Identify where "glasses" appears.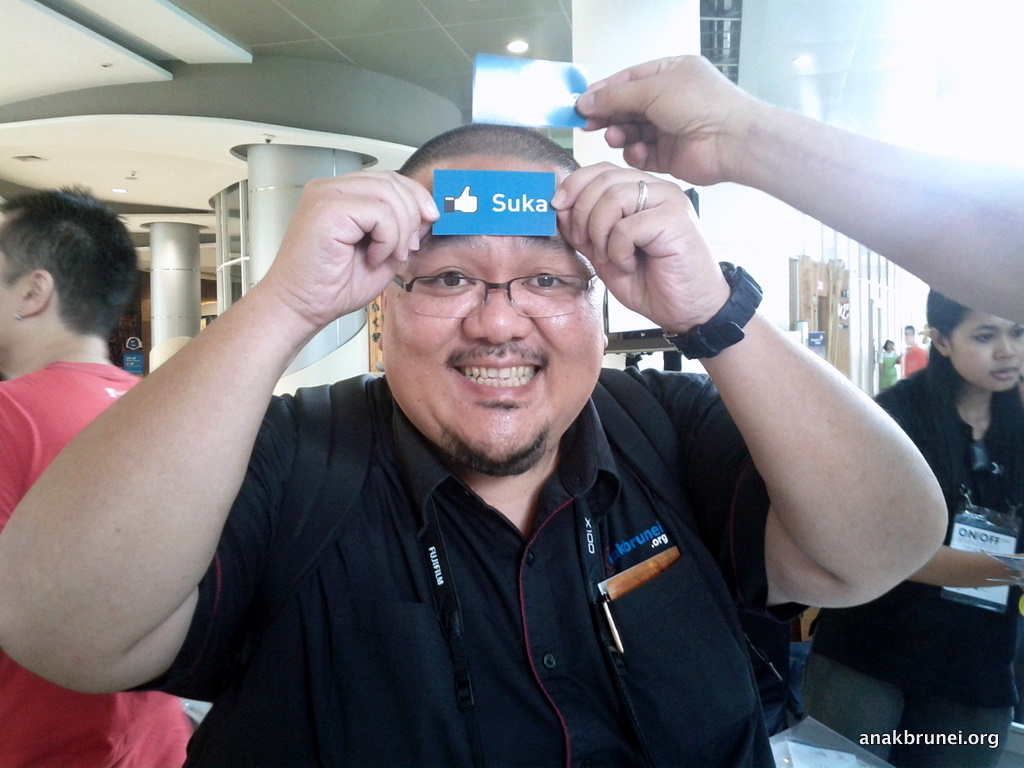
Appears at 389/270/608/322.
